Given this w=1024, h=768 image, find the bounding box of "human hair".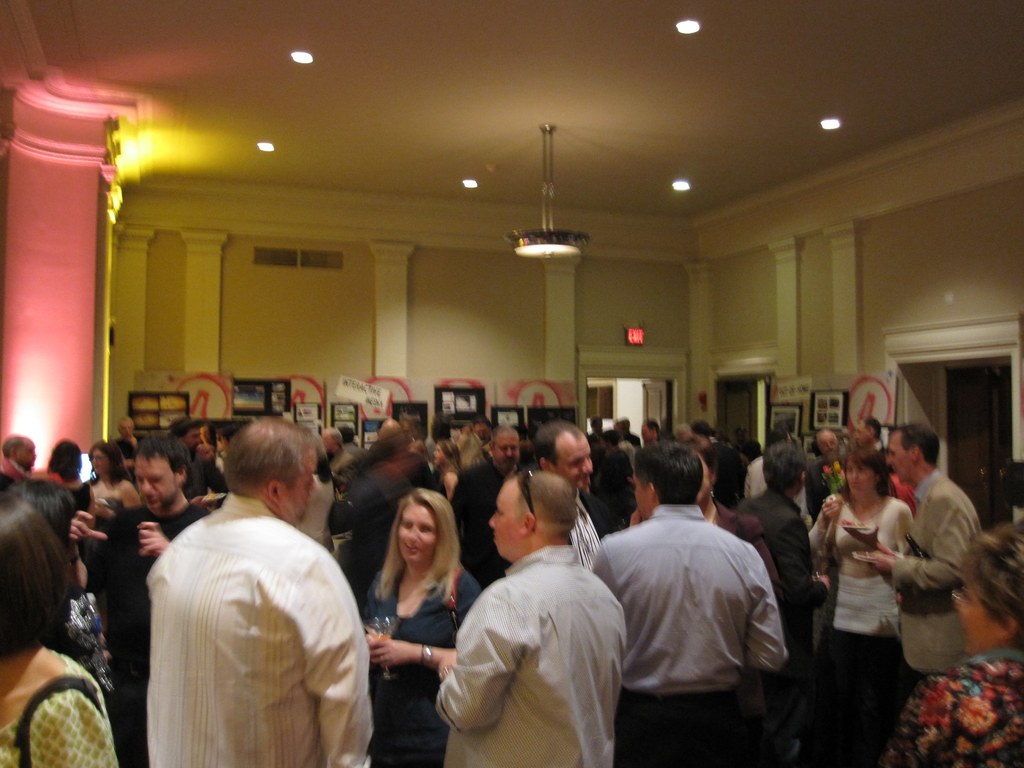
(x1=842, y1=436, x2=888, y2=490).
